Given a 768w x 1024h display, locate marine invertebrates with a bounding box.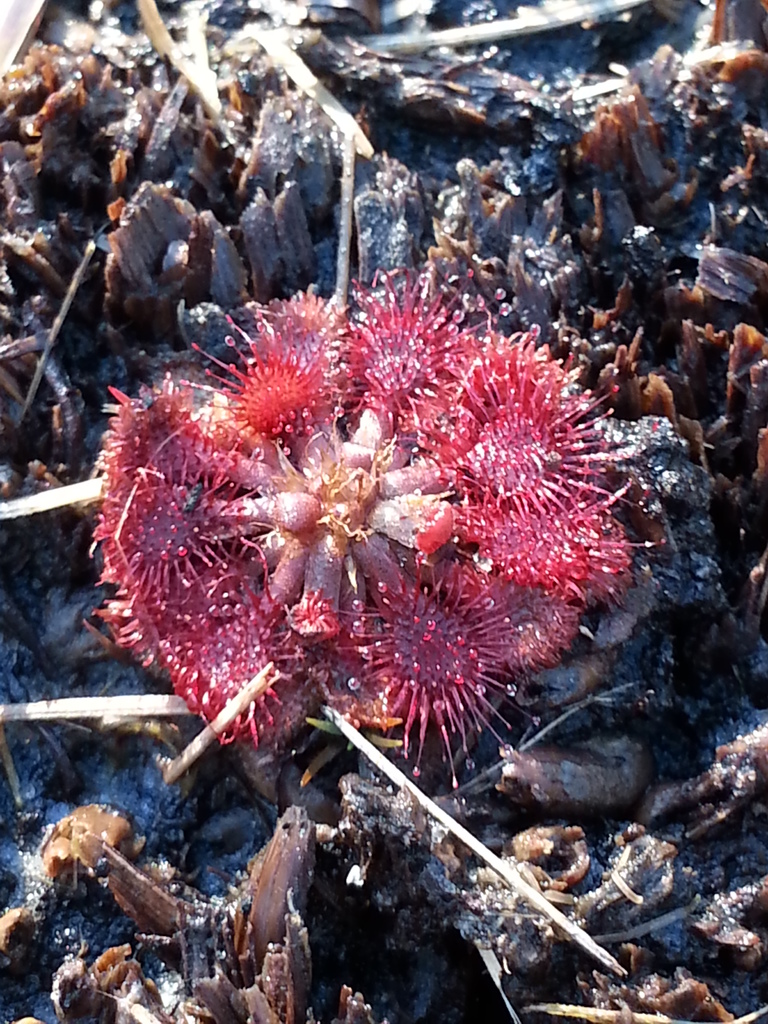
Located: pyautogui.locateOnScreen(99, 237, 656, 819).
